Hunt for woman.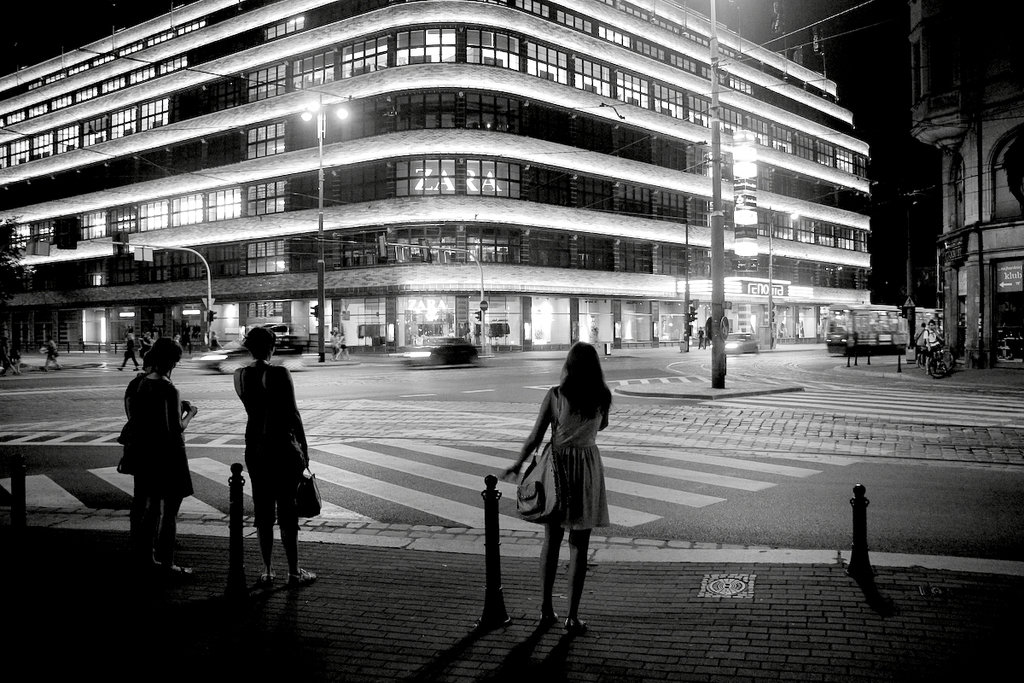
Hunted down at 120:335:203:575.
